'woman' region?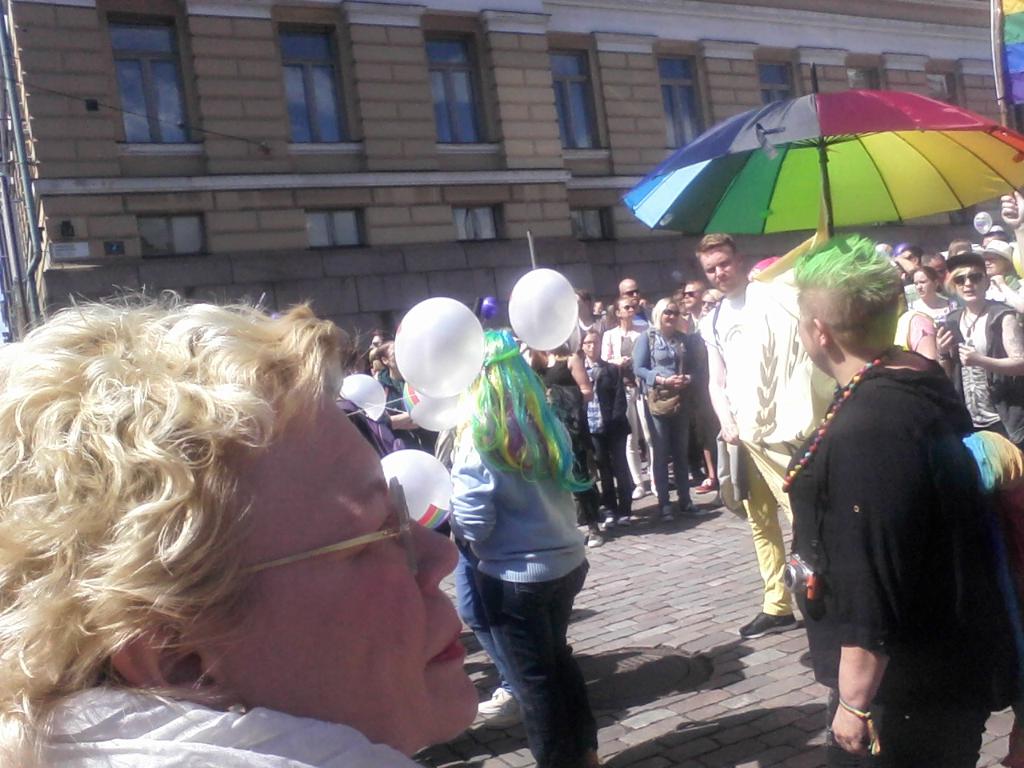
bbox=[576, 326, 632, 518]
